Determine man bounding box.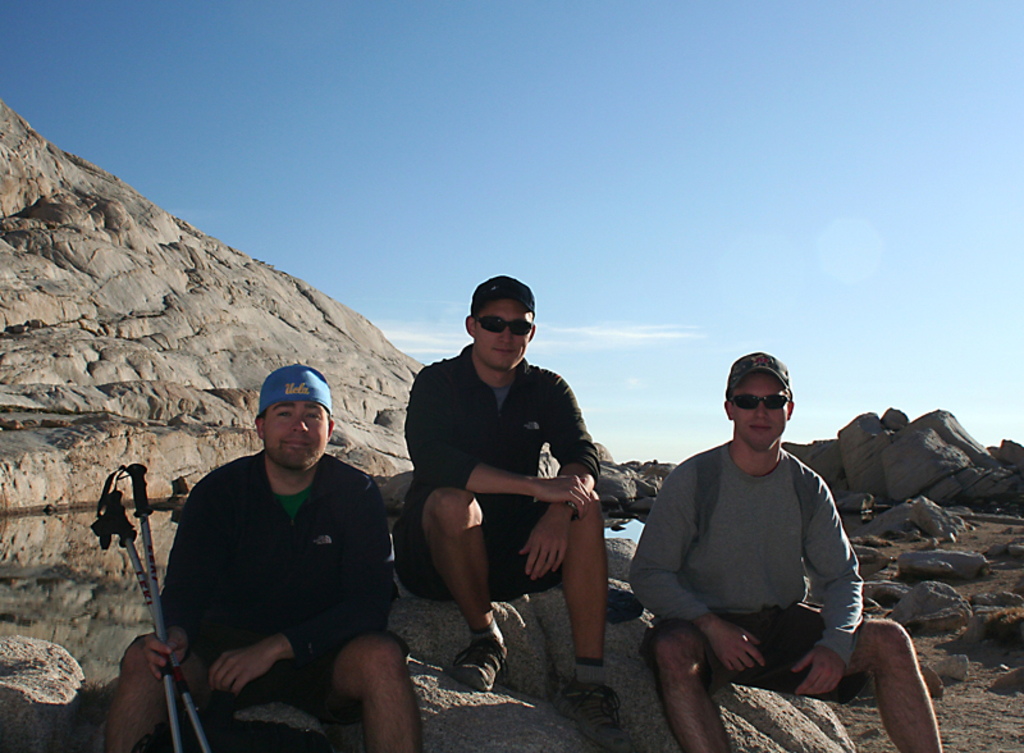
Determined: (396,278,639,752).
